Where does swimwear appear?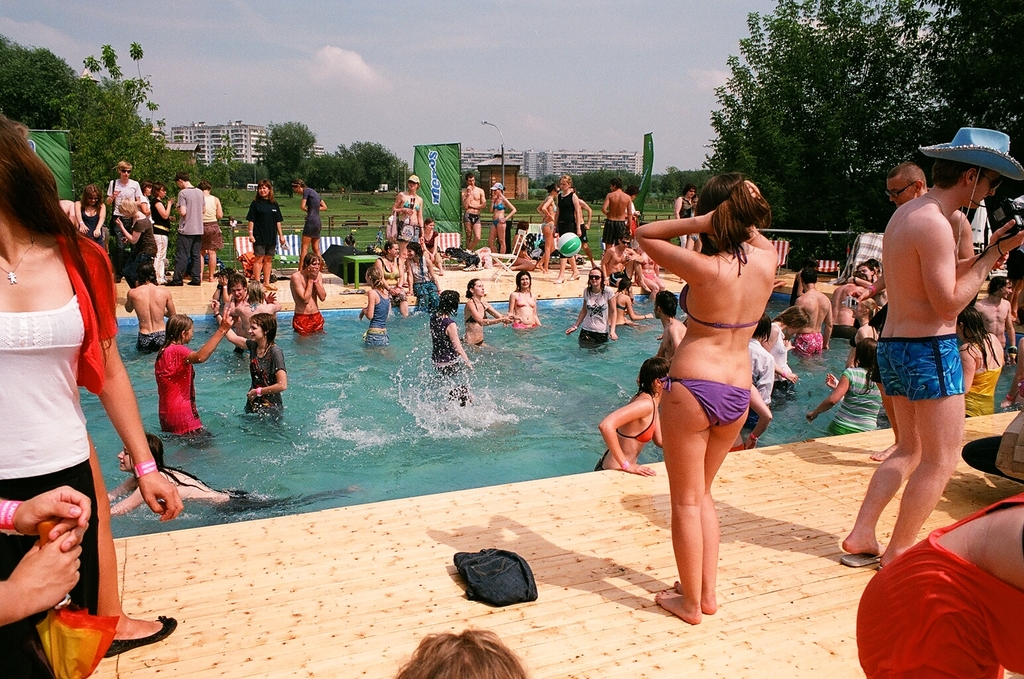
Appears at <bbox>229, 346, 243, 358</bbox>.
